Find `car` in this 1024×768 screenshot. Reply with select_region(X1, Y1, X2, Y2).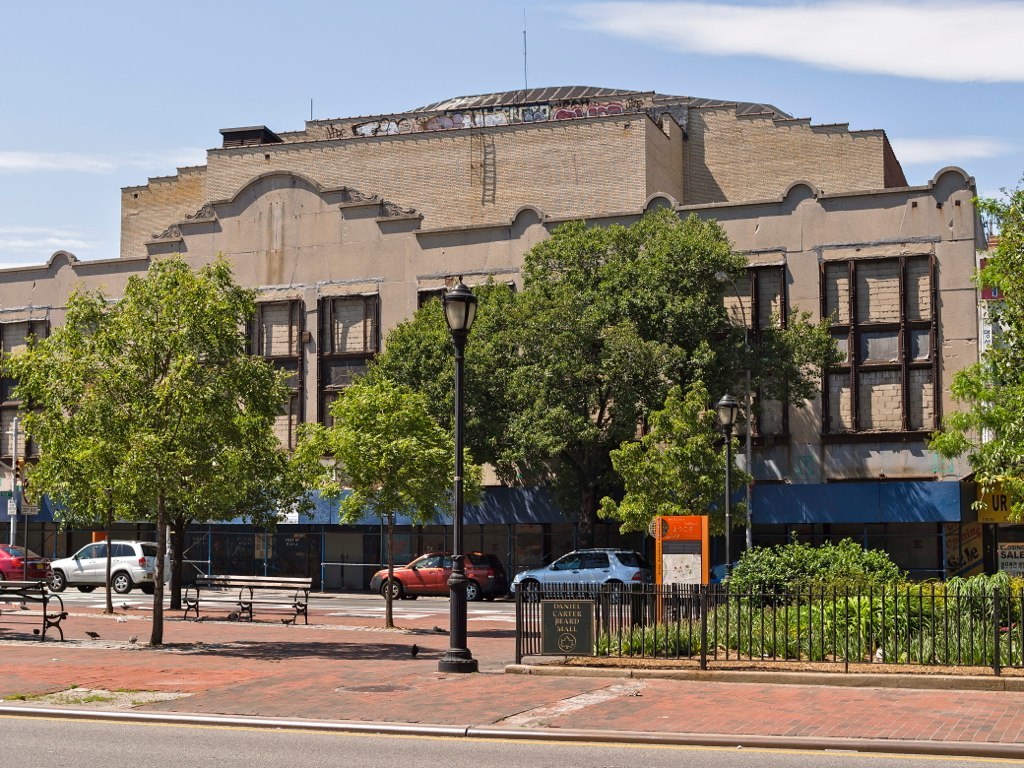
select_region(514, 547, 644, 605).
